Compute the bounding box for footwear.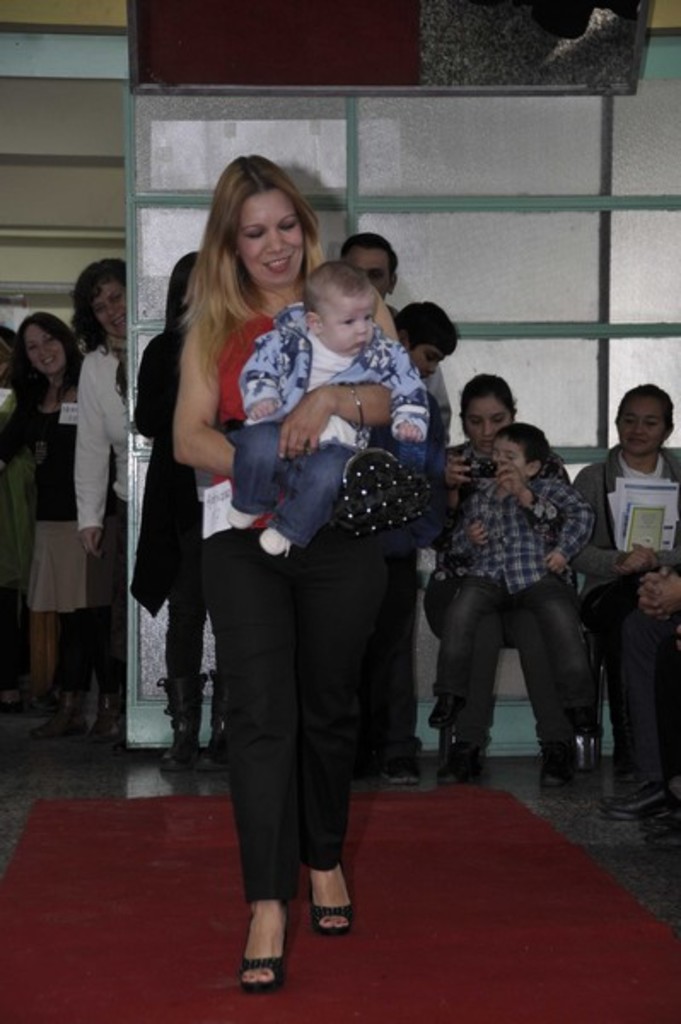
[x1=20, y1=672, x2=92, y2=739].
